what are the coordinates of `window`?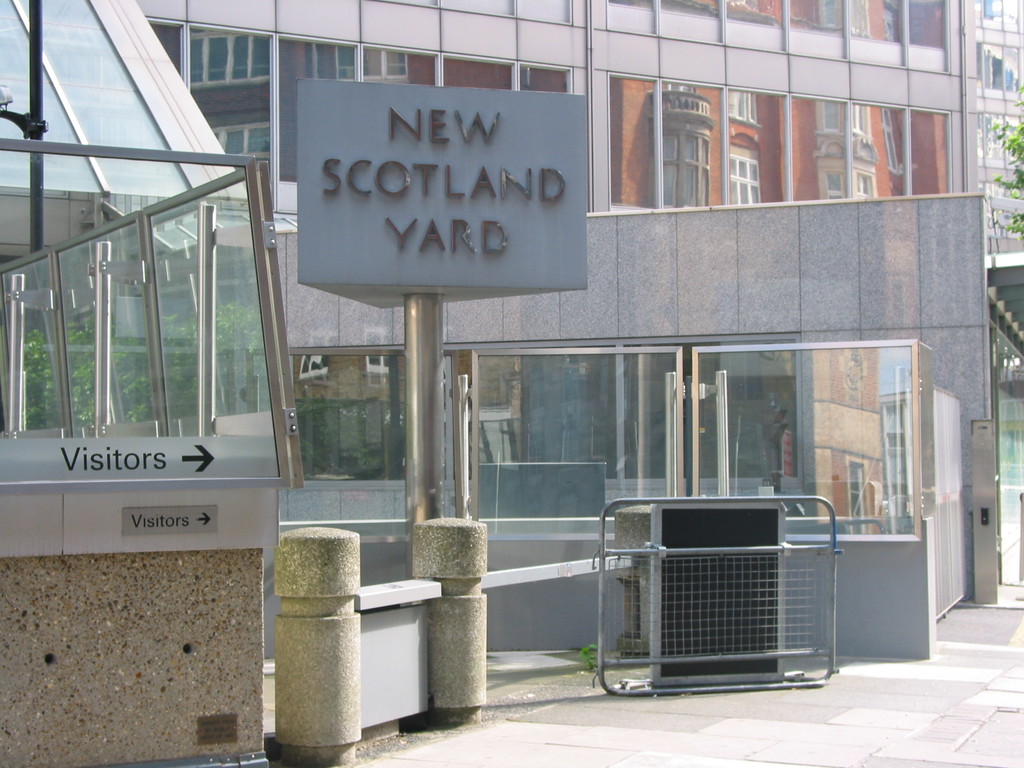
bbox(608, 70, 956, 214).
